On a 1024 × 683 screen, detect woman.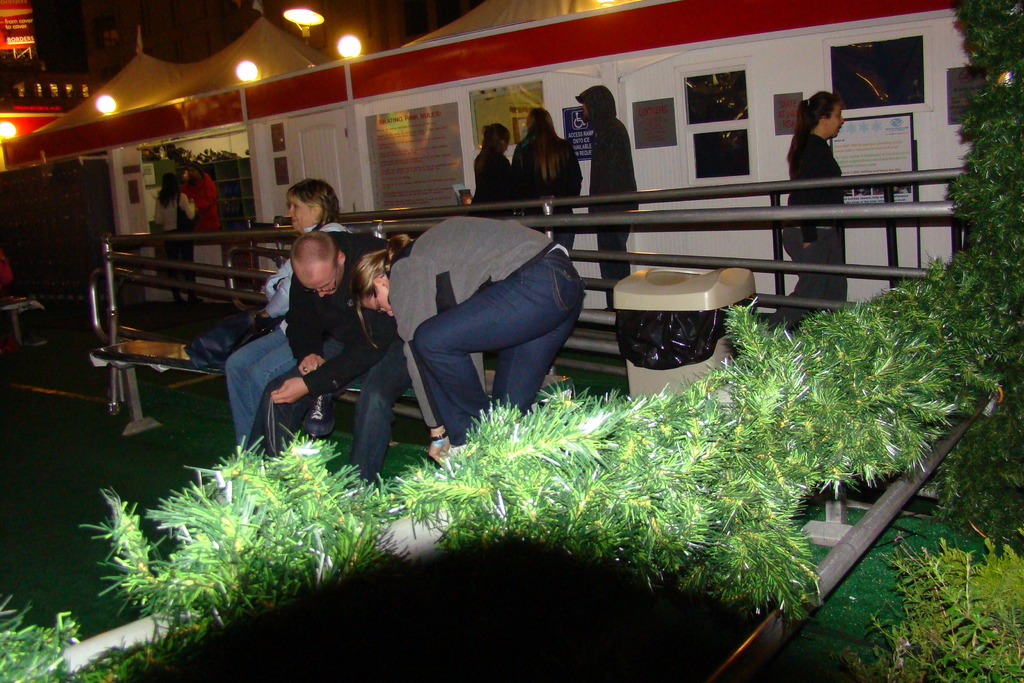
[778, 93, 843, 330].
